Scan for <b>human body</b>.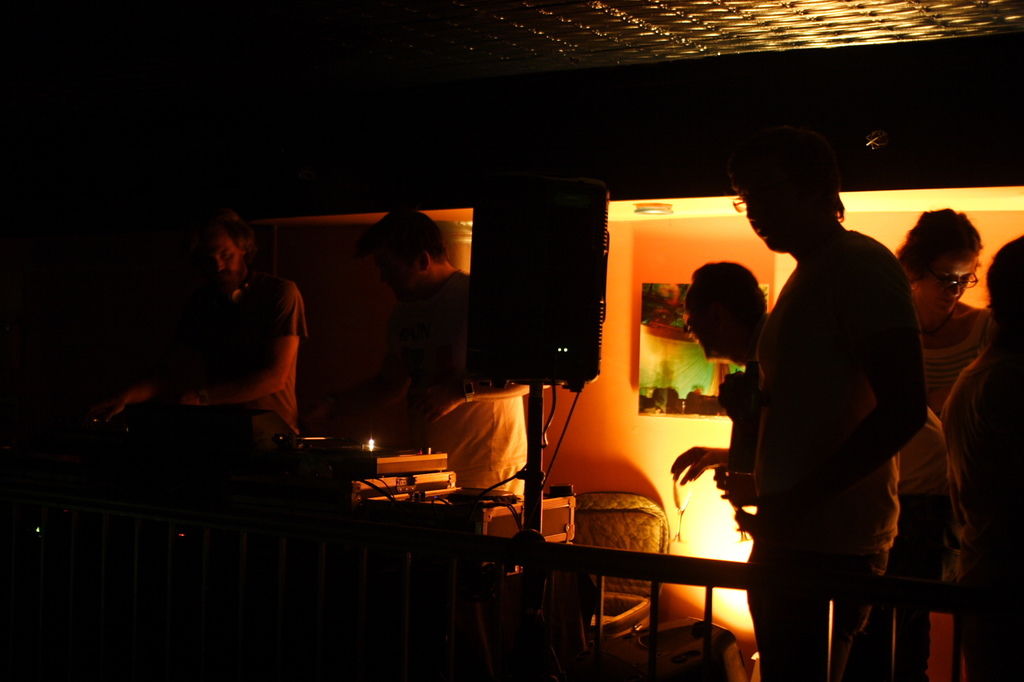
Scan result: crop(742, 229, 937, 681).
